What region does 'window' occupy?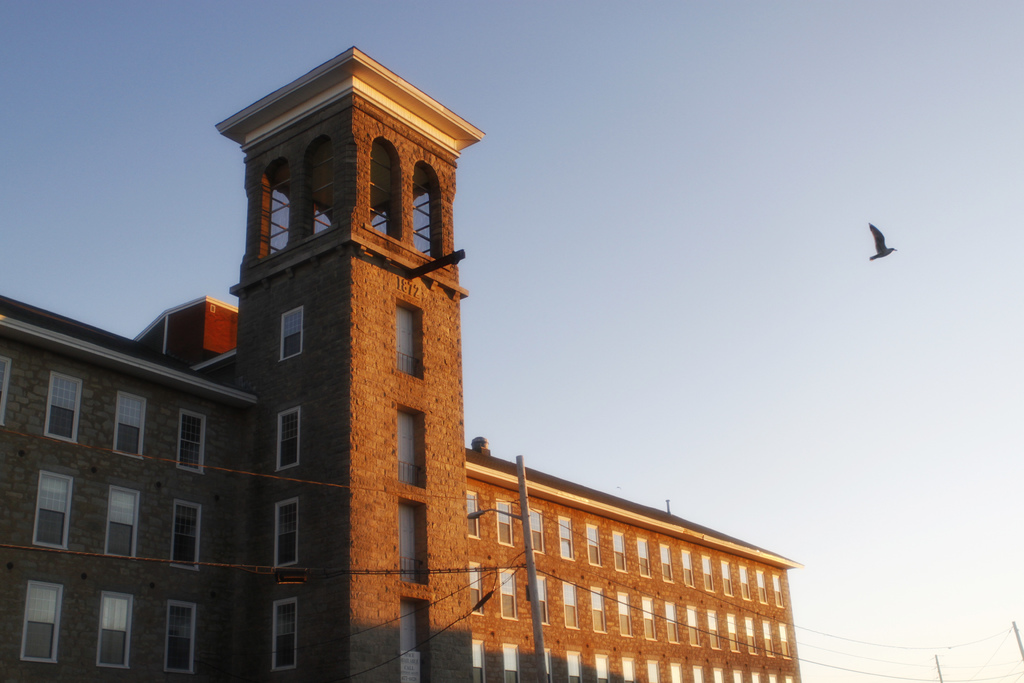
l=612, t=530, r=628, b=572.
